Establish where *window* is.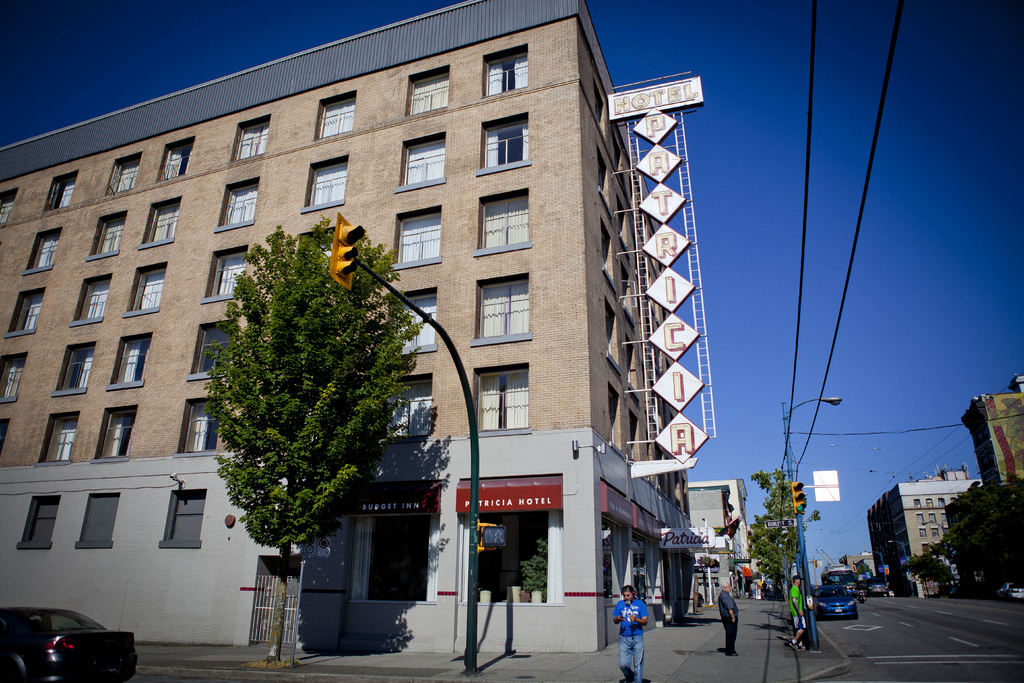
Established at detection(314, 92, 355, 140).
